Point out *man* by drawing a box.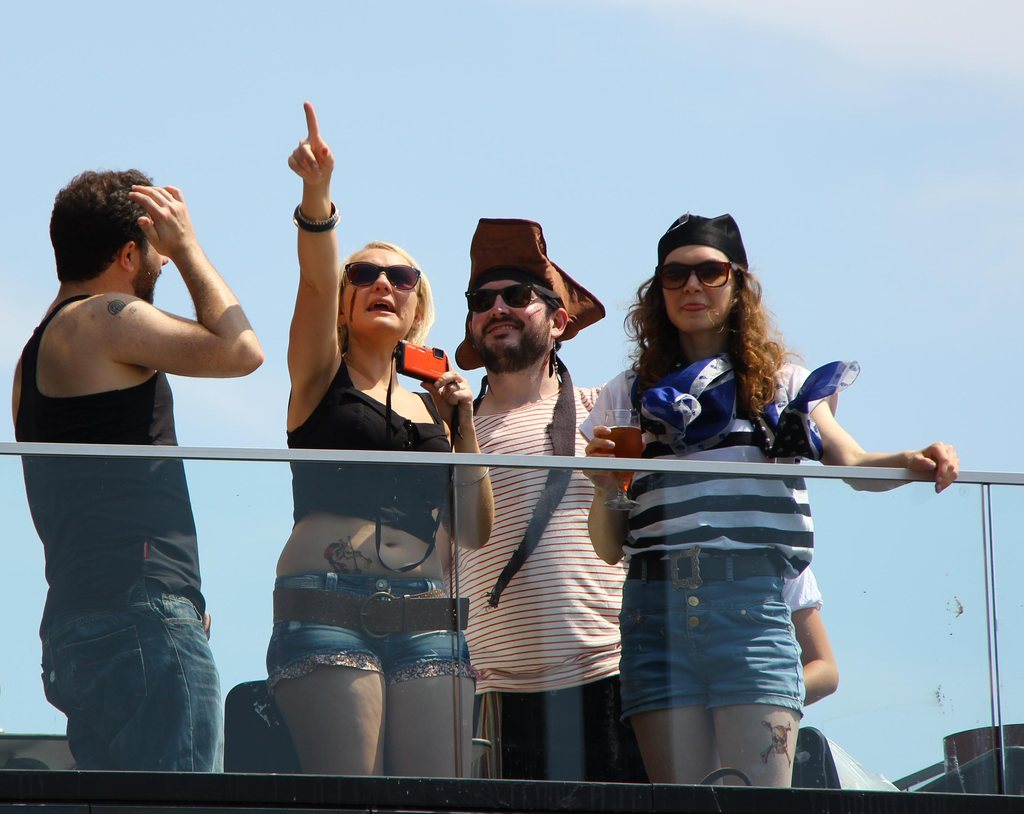
x1=444, y1=214, x2=632, y2=782.
